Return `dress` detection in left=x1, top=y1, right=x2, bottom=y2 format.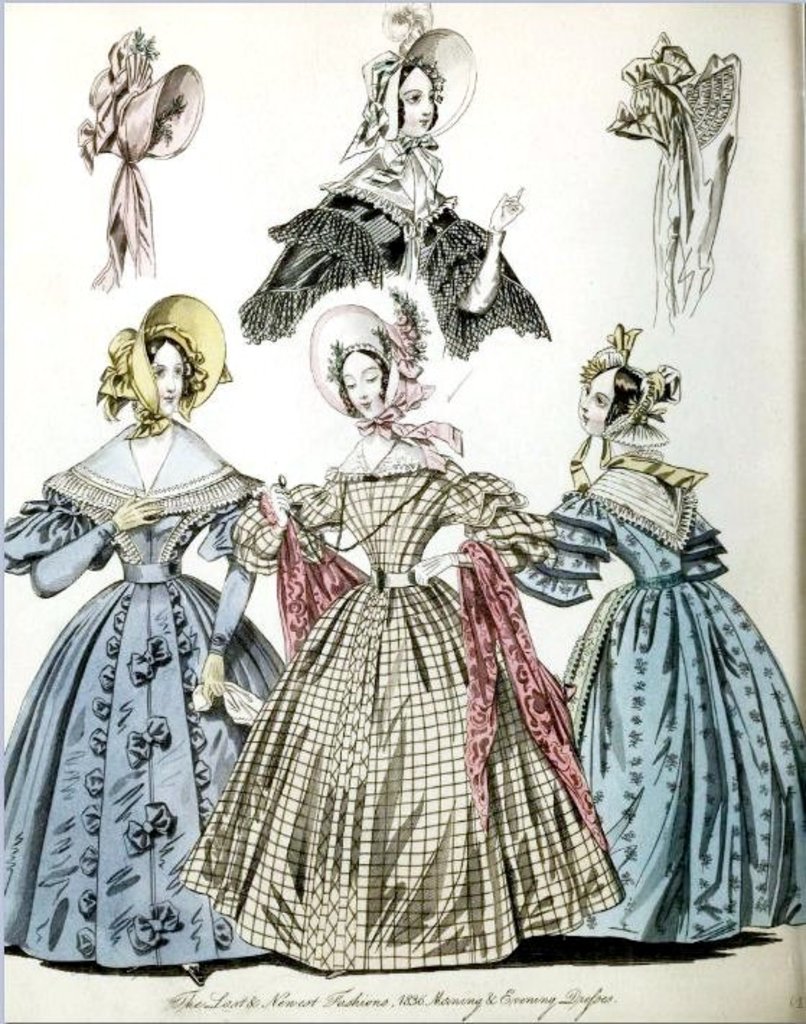
left=174, top=453, right=620, bottom=974.
